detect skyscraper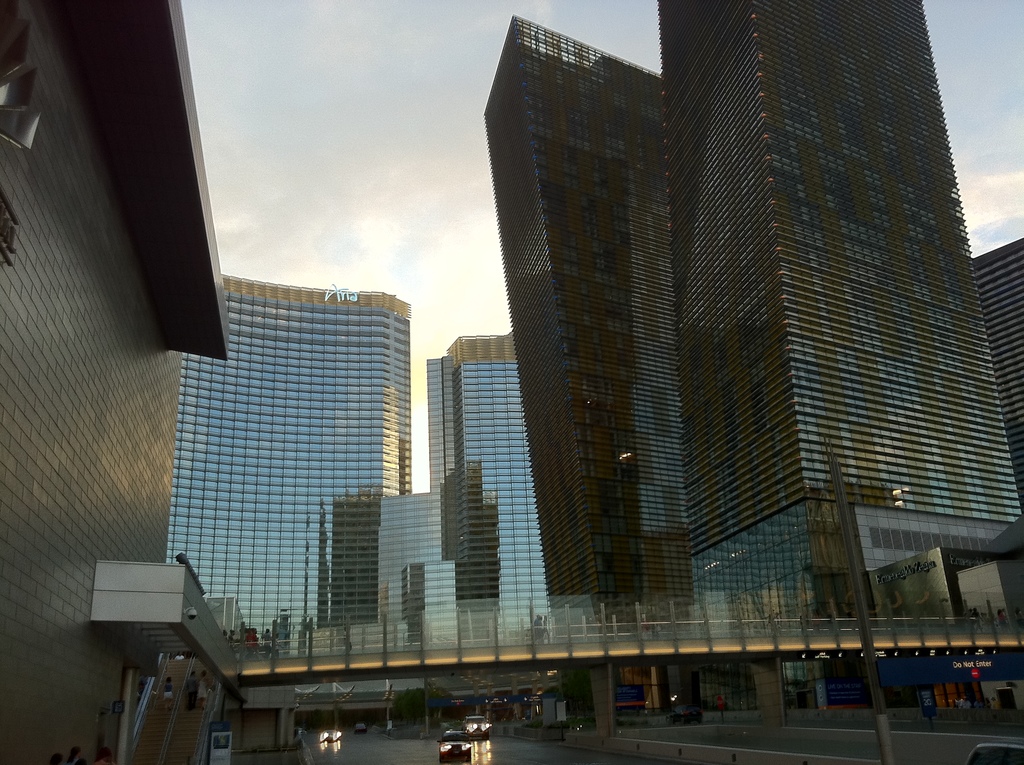
rect(152, 238, 442, 679)
